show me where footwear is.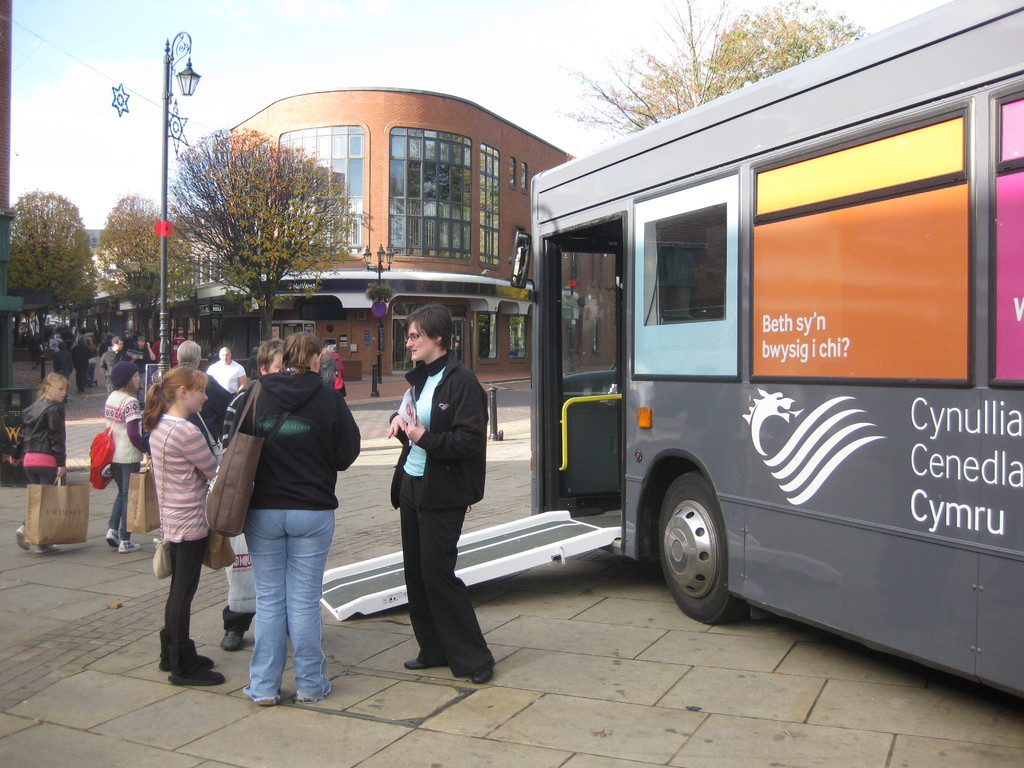
footwear is at box=[219, 621, 243, 651].
